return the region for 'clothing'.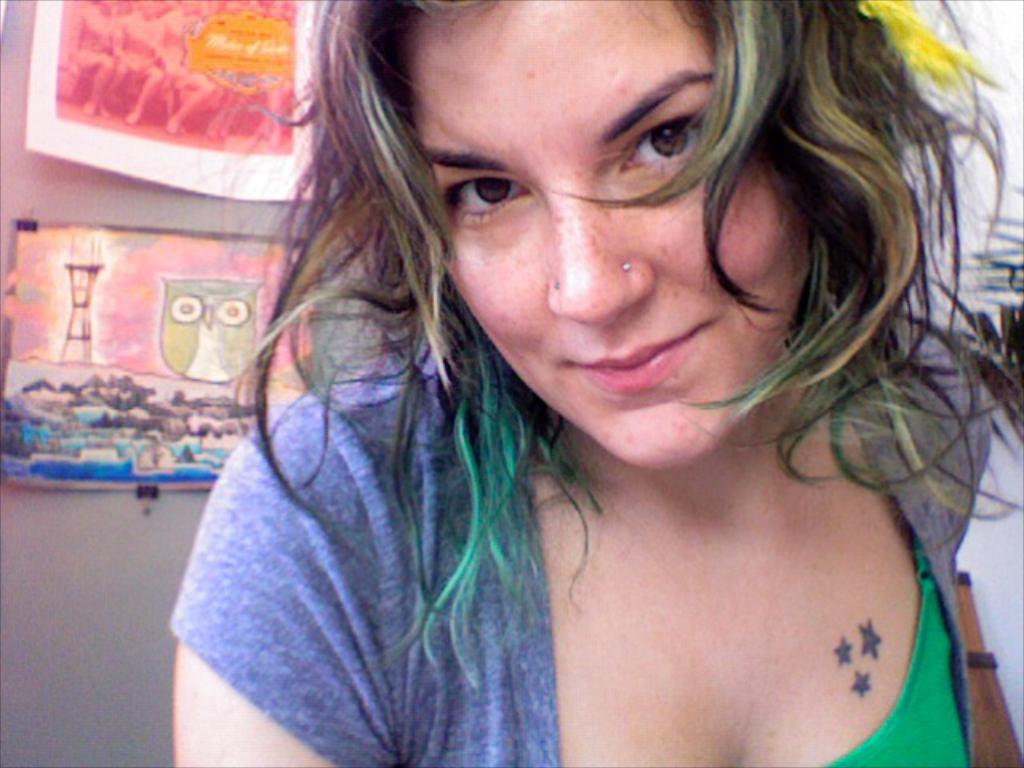
(165,320,1022,766).
